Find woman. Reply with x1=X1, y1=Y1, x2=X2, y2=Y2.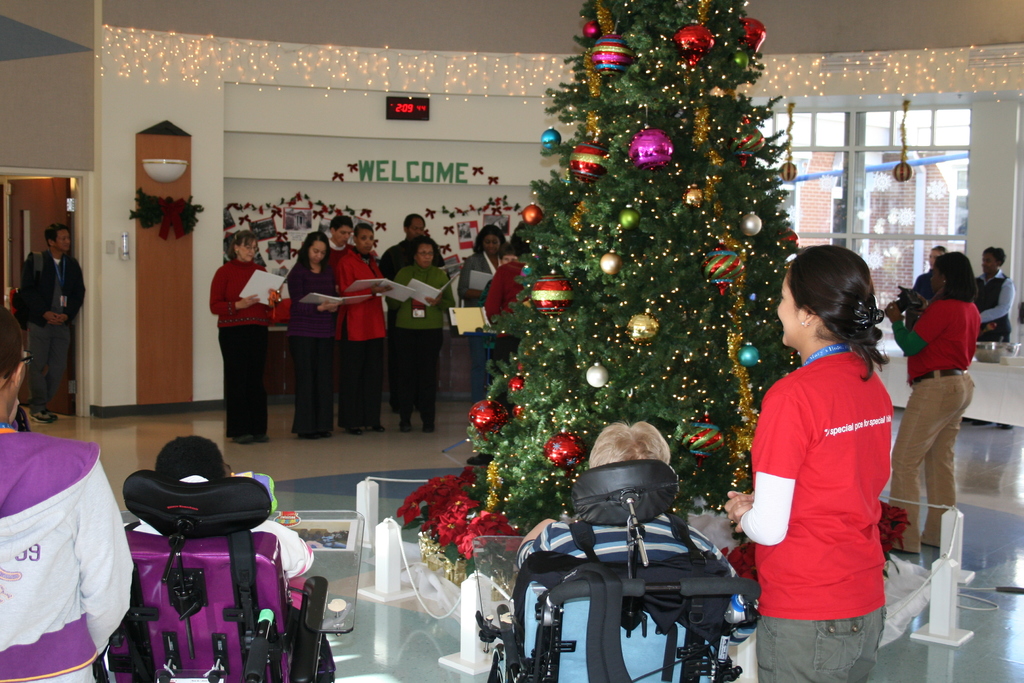
x1=457, y1=226, x2=506, y2=404.
